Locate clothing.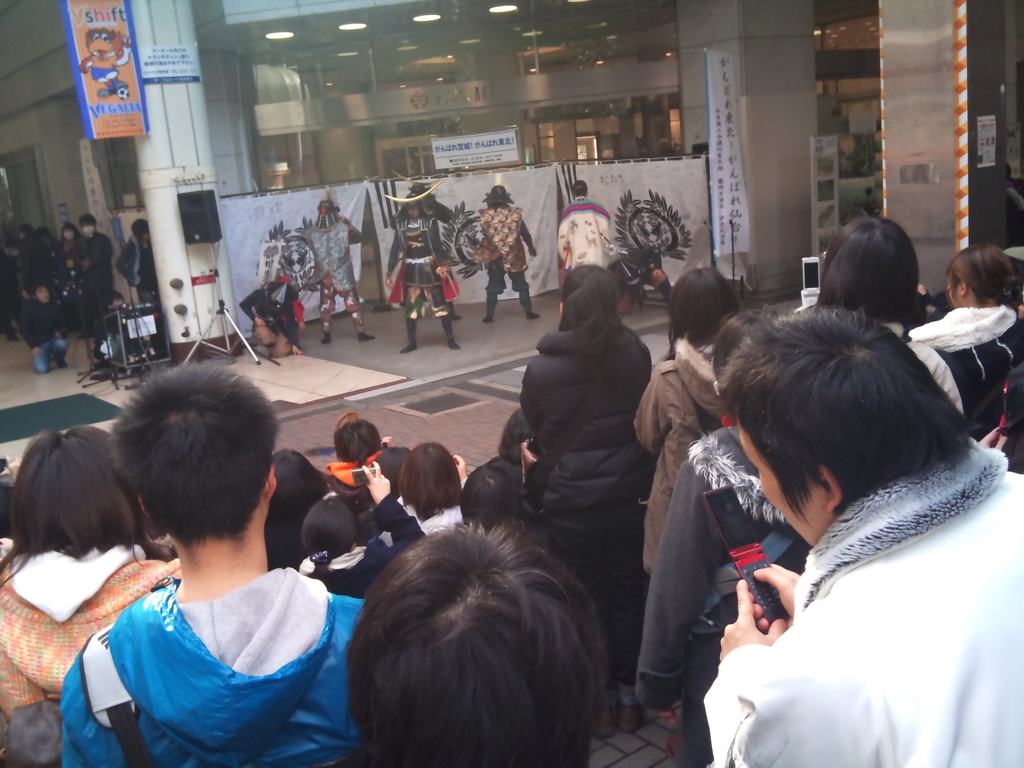
Bounding box: bbox(75, 237, 121, 312).
